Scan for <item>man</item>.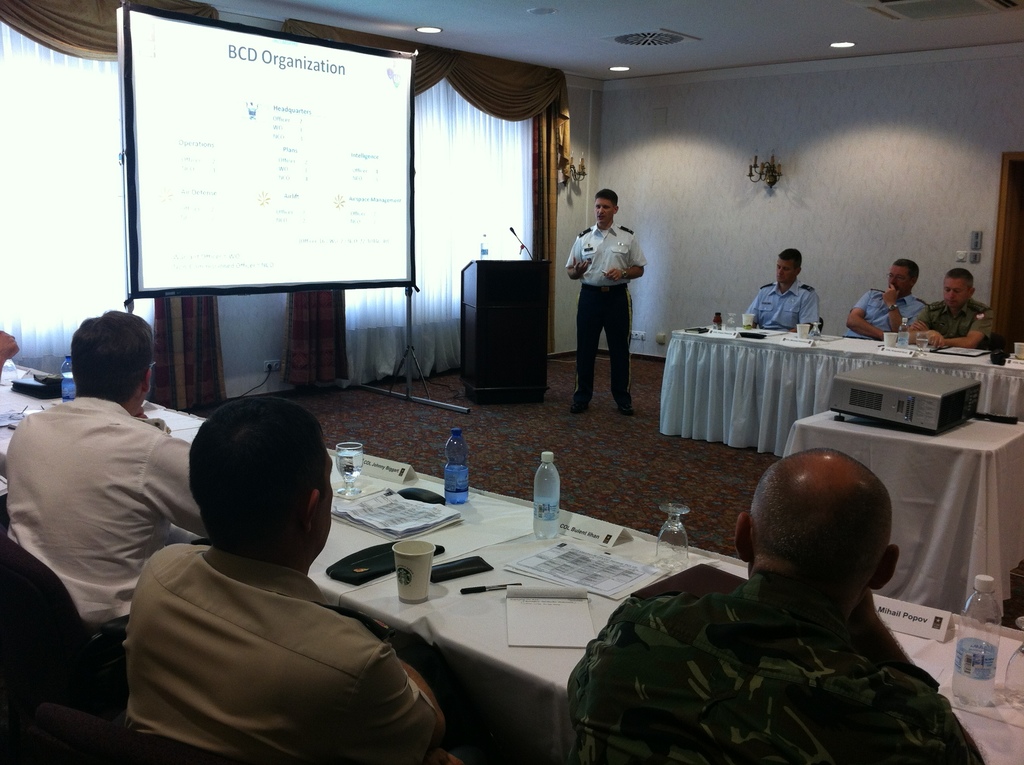
Scan result: detection(909, 268, 998, 348).
